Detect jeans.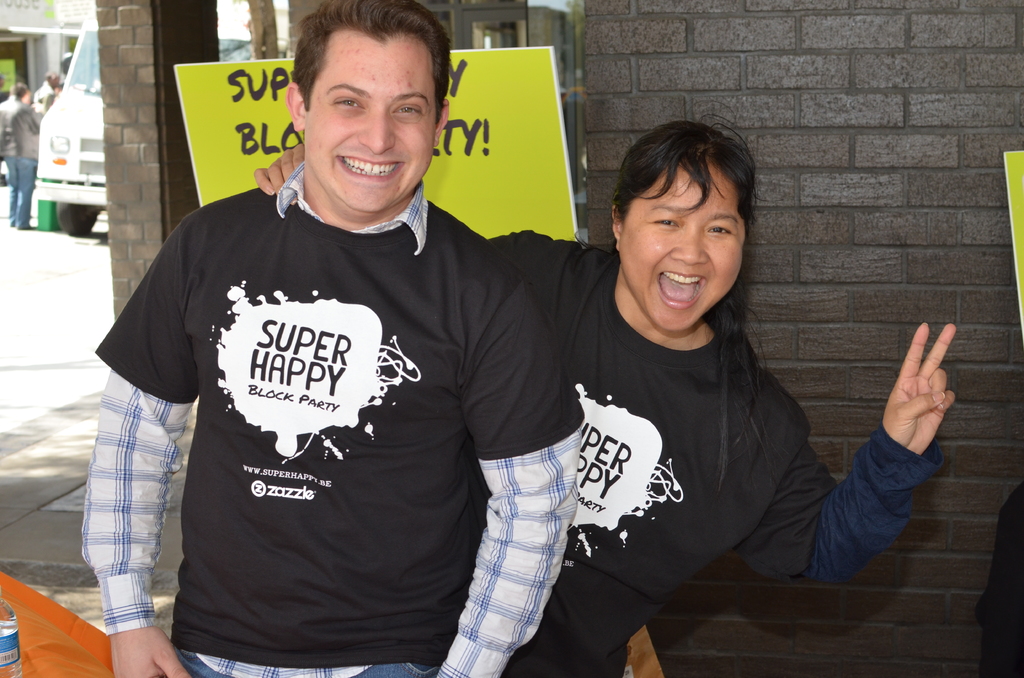
Detected at [1, 159, 33, 234].
